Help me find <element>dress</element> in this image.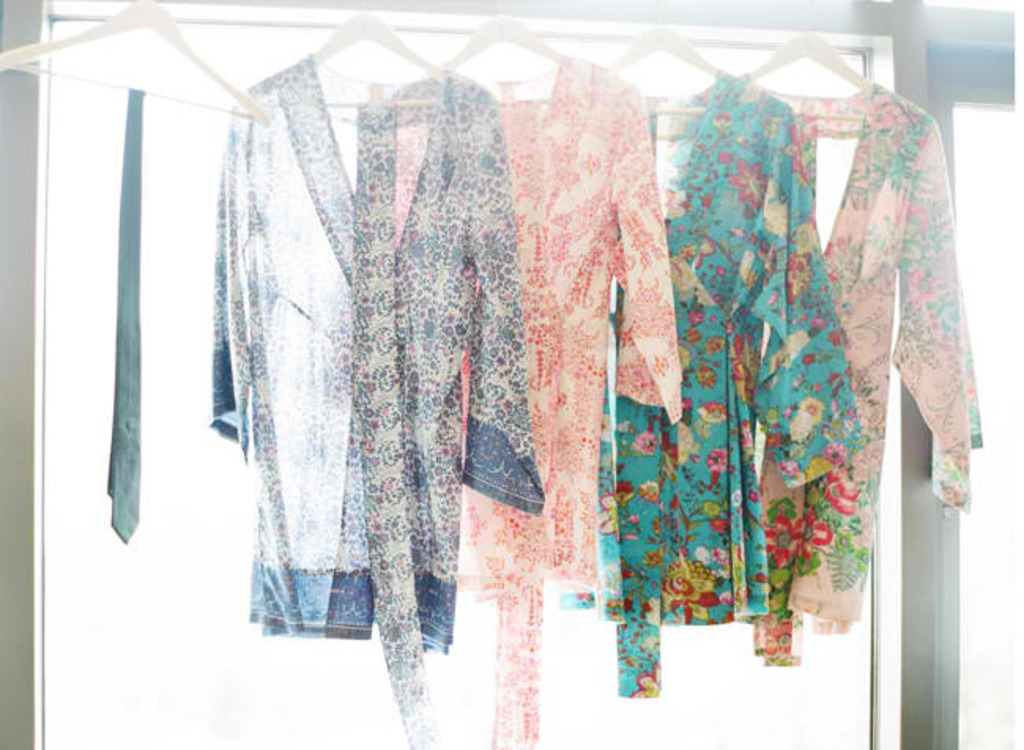
Found it: {"x1": 206, "y1": 54, "x2": 542, "y2": 748}.
